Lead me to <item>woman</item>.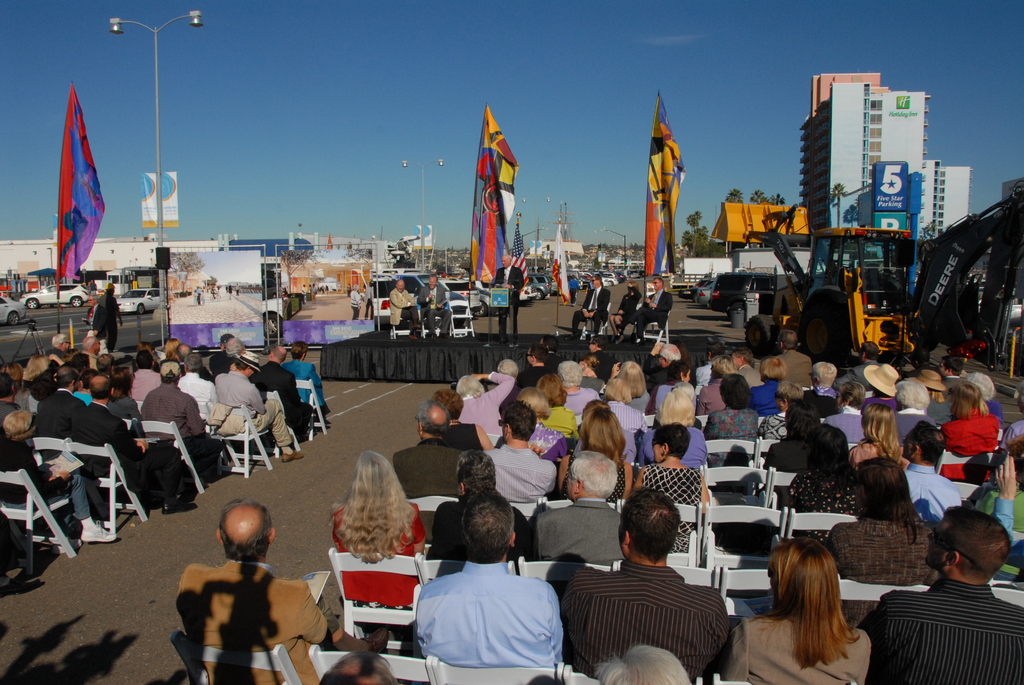
Lead to <box>455,371,516,437</box>.
